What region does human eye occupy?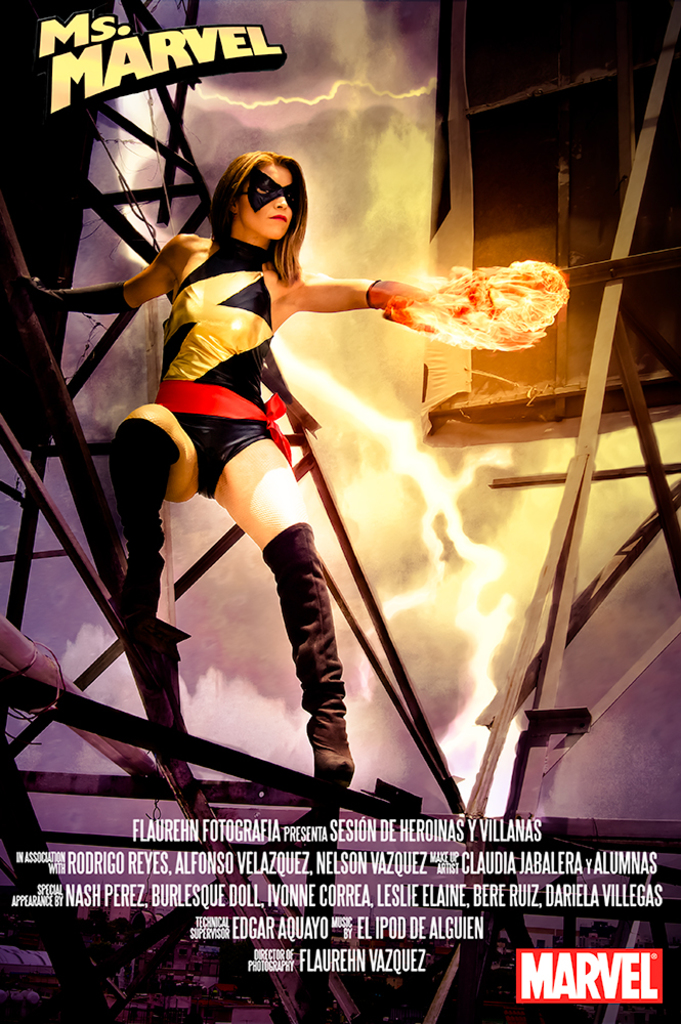
box(252, 182, 271, 200).
